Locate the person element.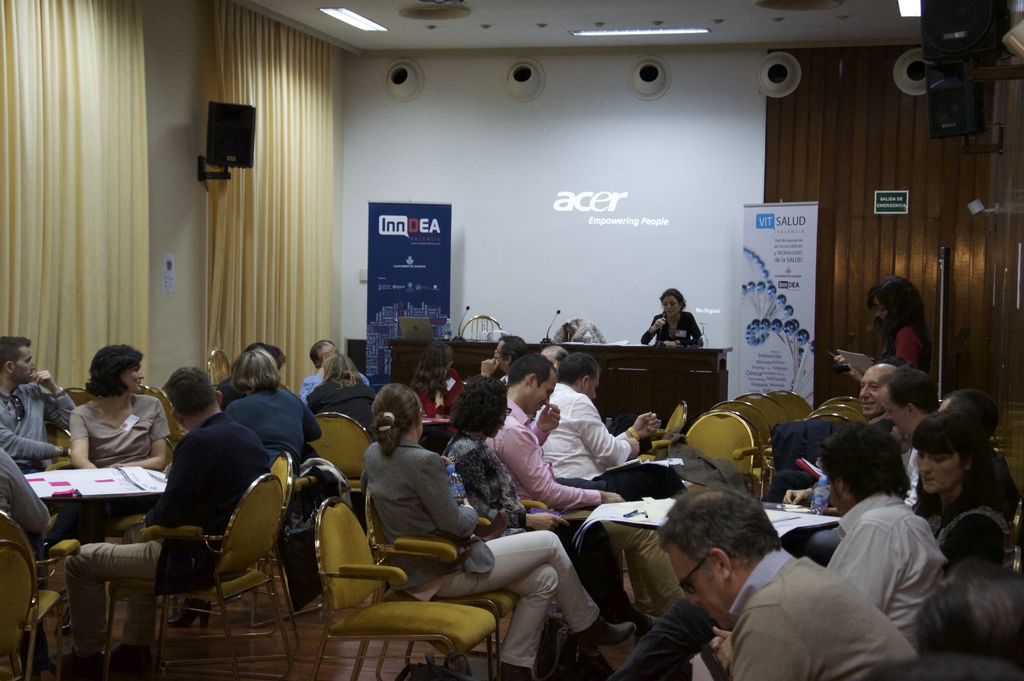
Element bbox: box=[407, 331, 467, 428].
